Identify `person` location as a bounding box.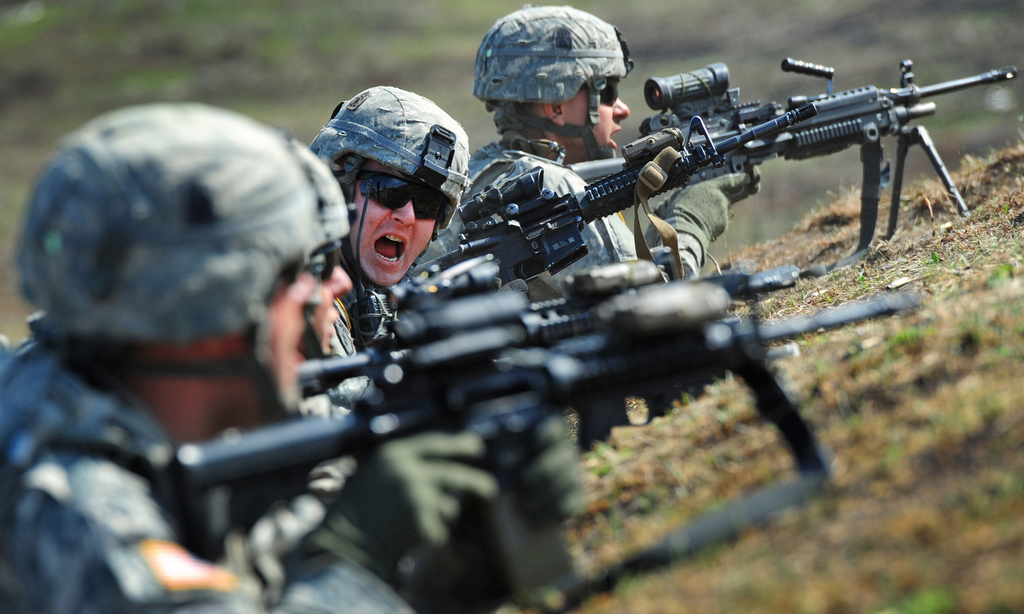
[0,89,751,578].
